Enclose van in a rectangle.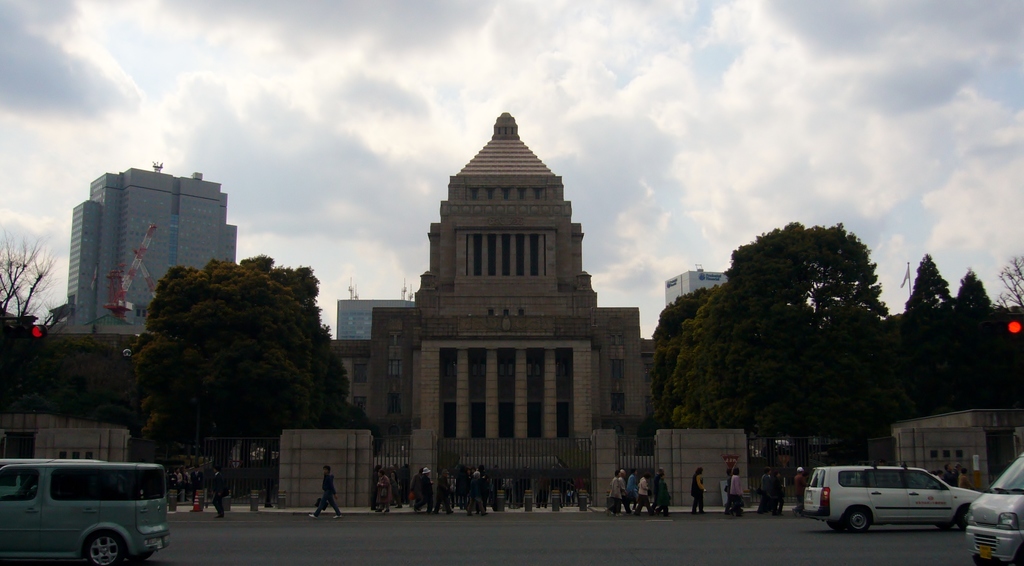
bbox=(0, 456, 169, 565).
